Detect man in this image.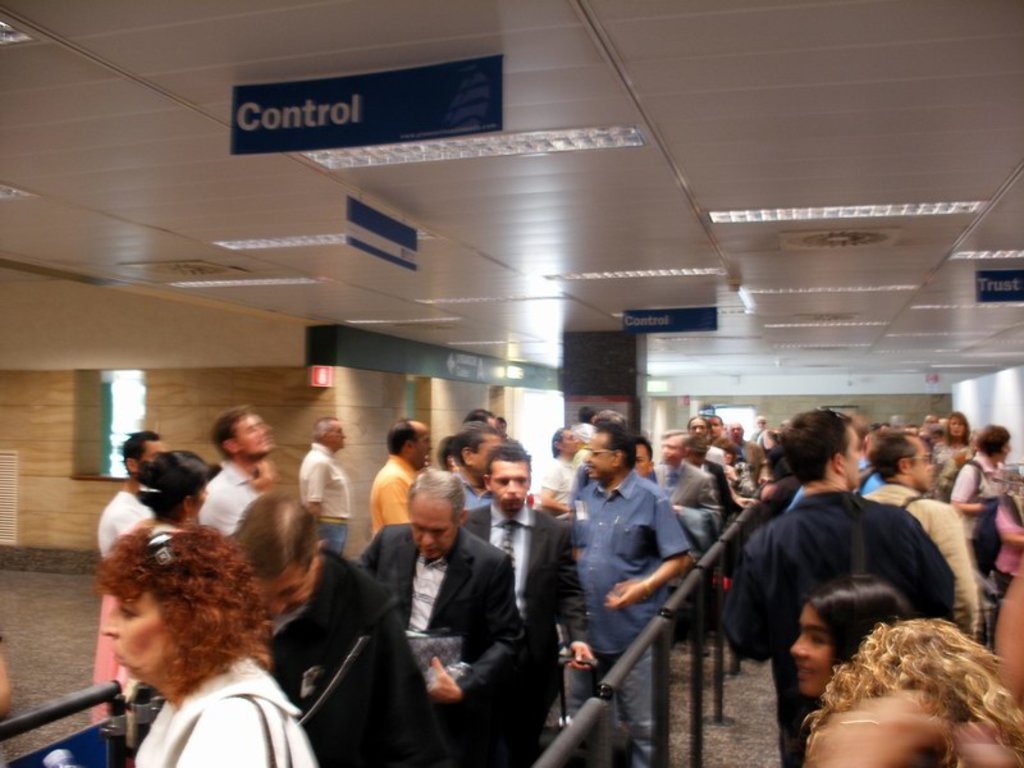
Detection: l=371, t=465, r=540, b=748.
